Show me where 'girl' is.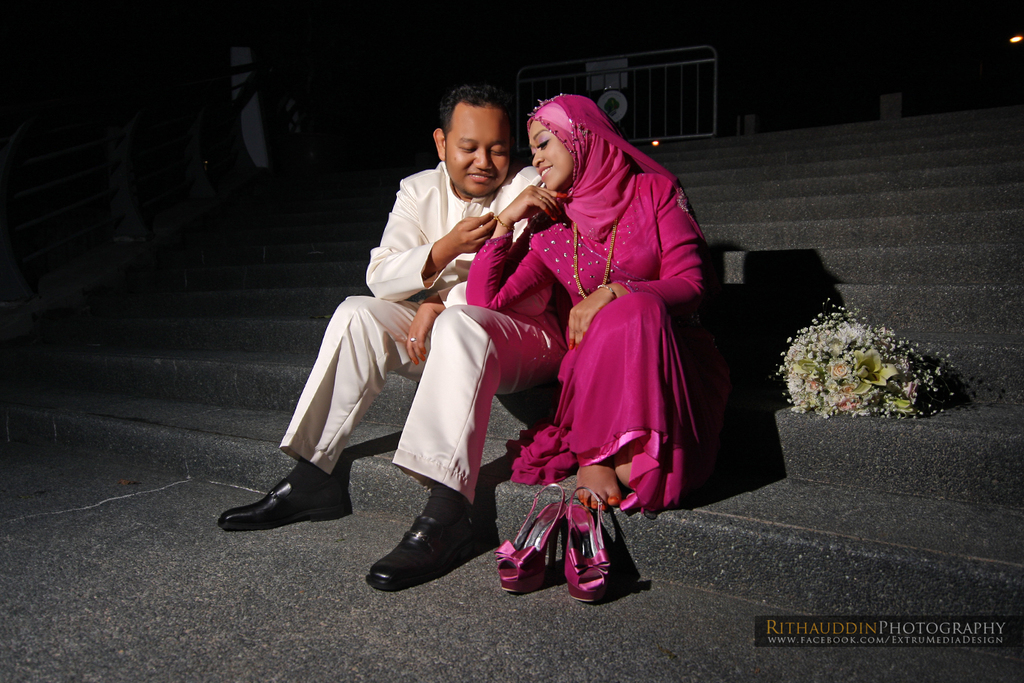
'girl' is at <bbox>464, 91, 711, 513</bbox>.
